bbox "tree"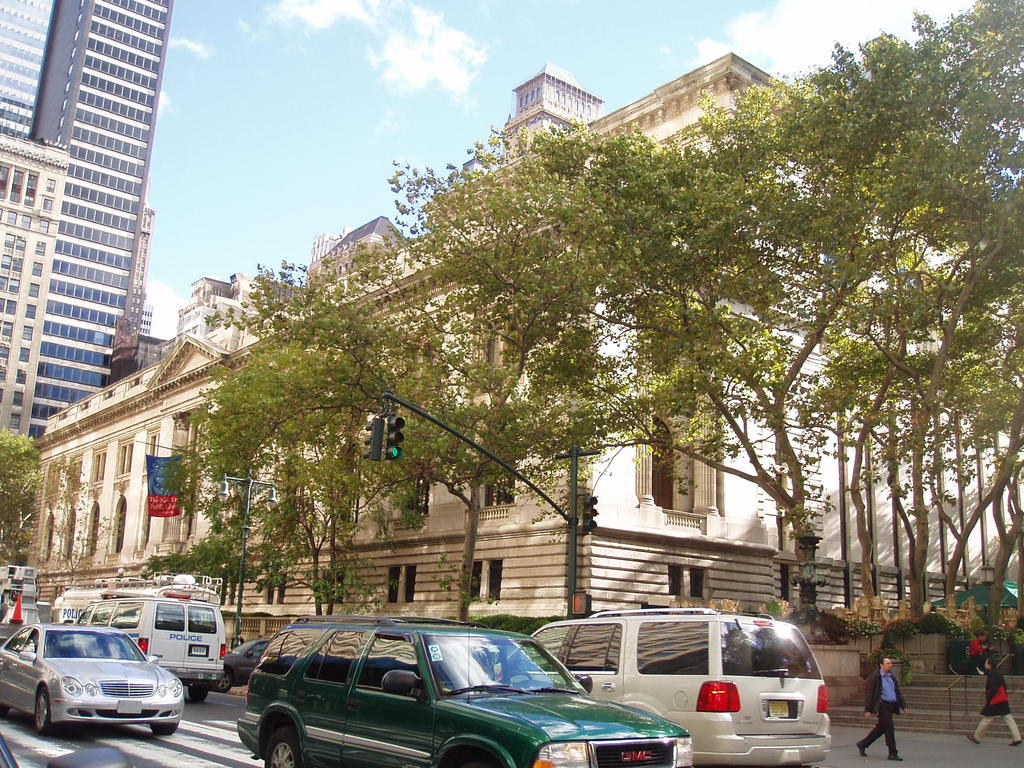
<region>380, 71, 820, 611</region>
